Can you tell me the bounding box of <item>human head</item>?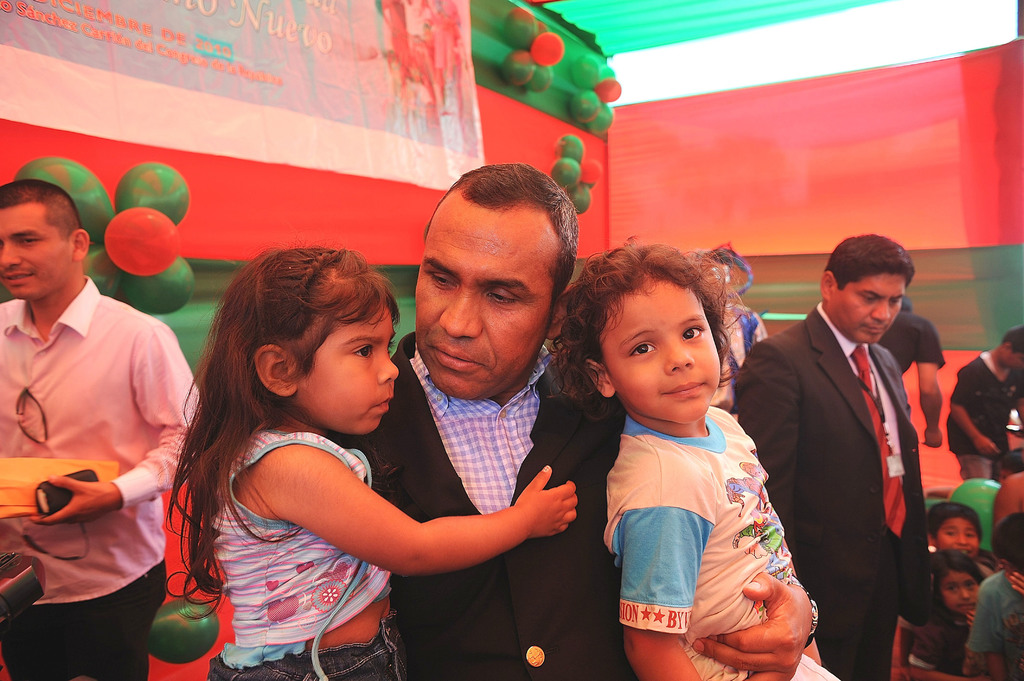
(left=216, top=247, right=400, bottom=435).
